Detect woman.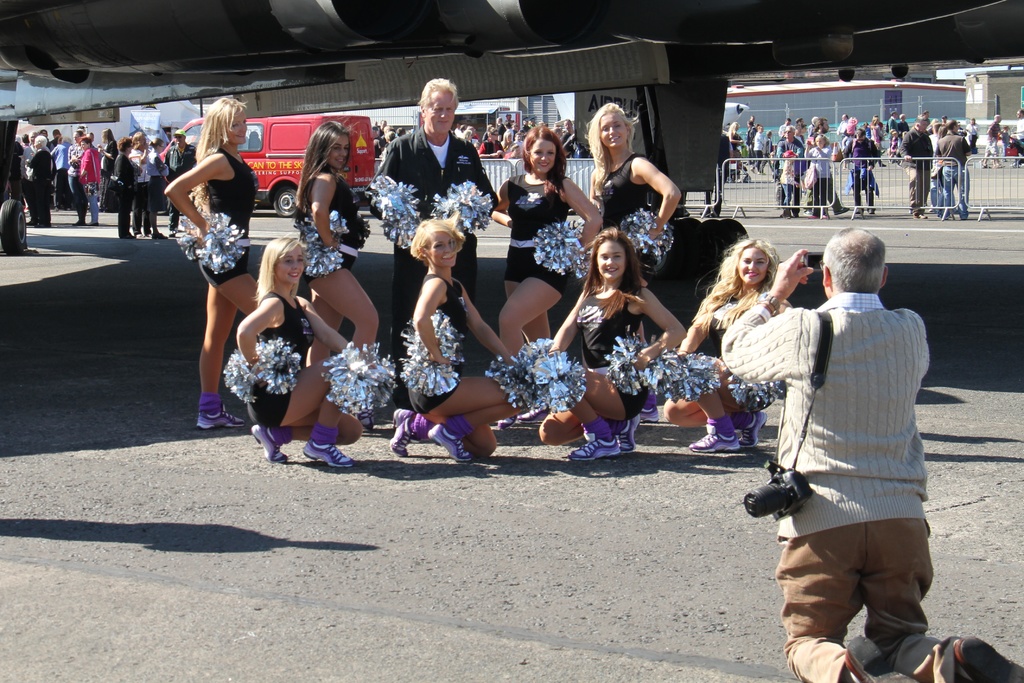
Detected at pyautogui.locateOnScreen(383, 217, 540, 466).
